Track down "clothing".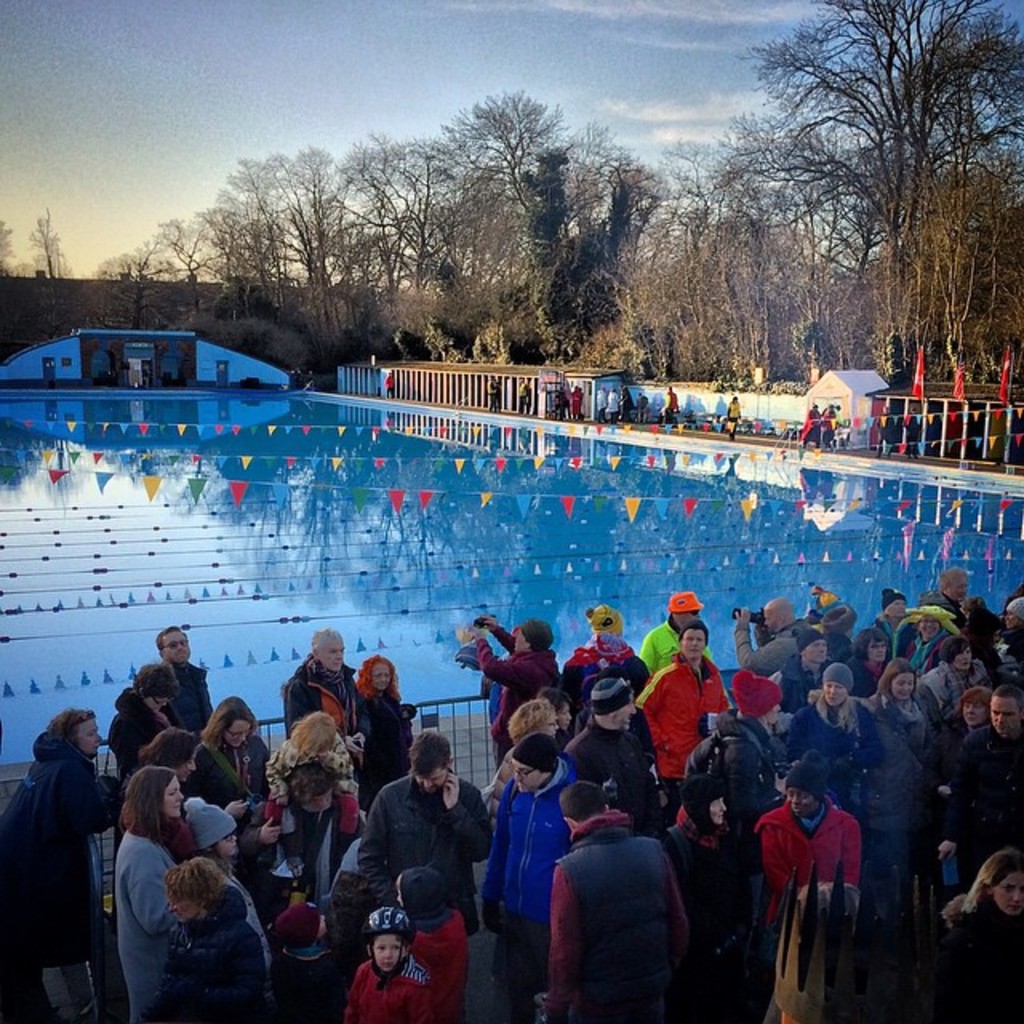
Tracked to region(342, 947, 429, 1021).
